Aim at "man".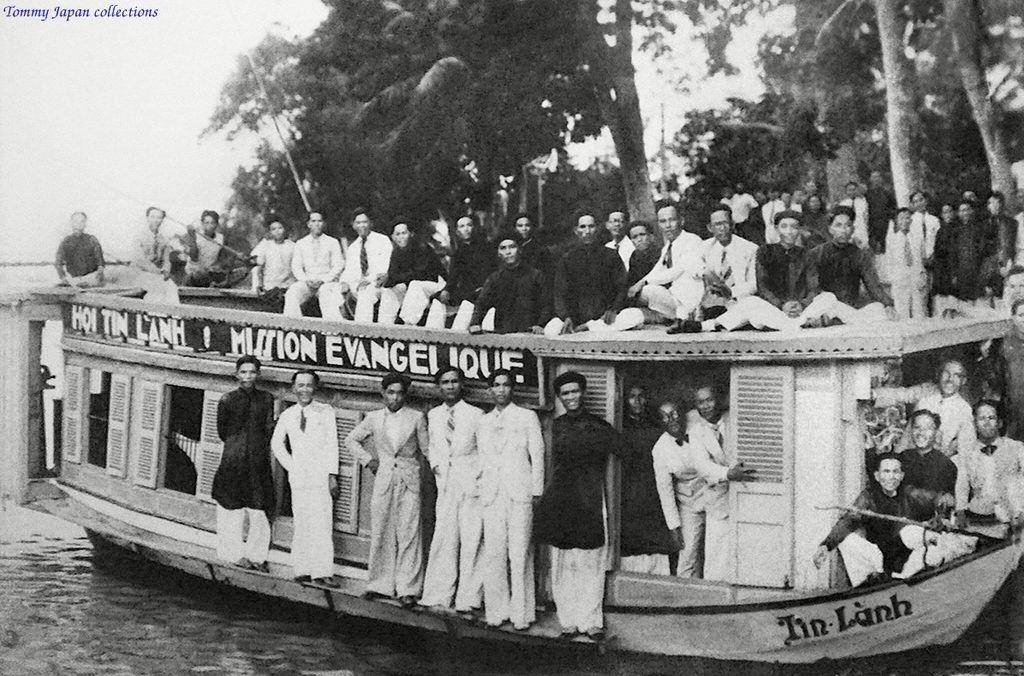
Aimed at region(950, 201, 989, 324).
